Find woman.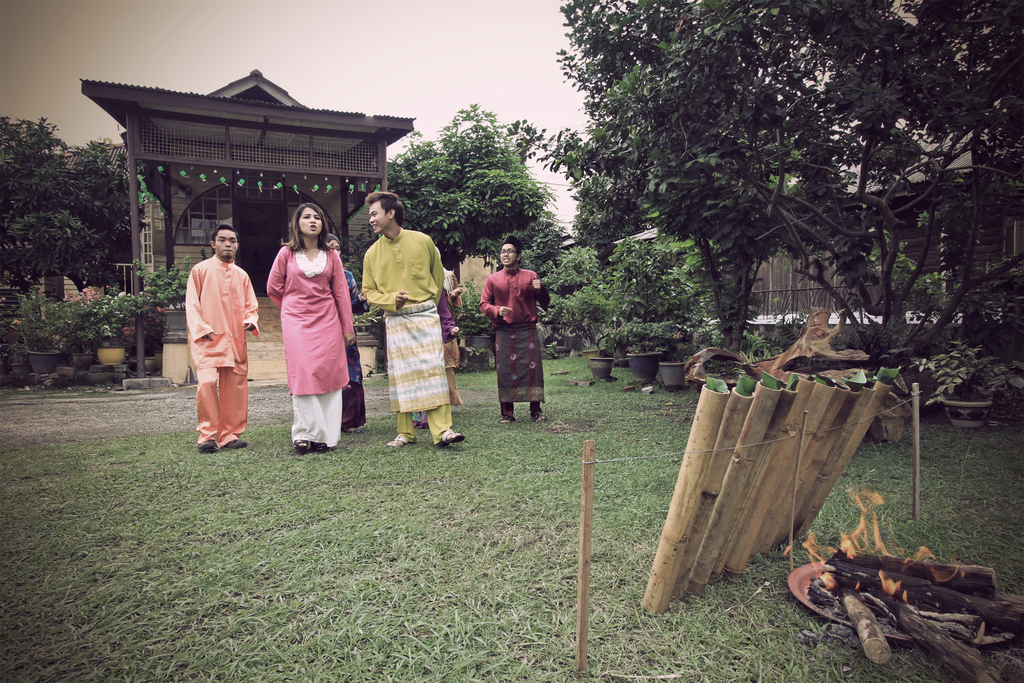
detection(328, 231, 373, 434).
